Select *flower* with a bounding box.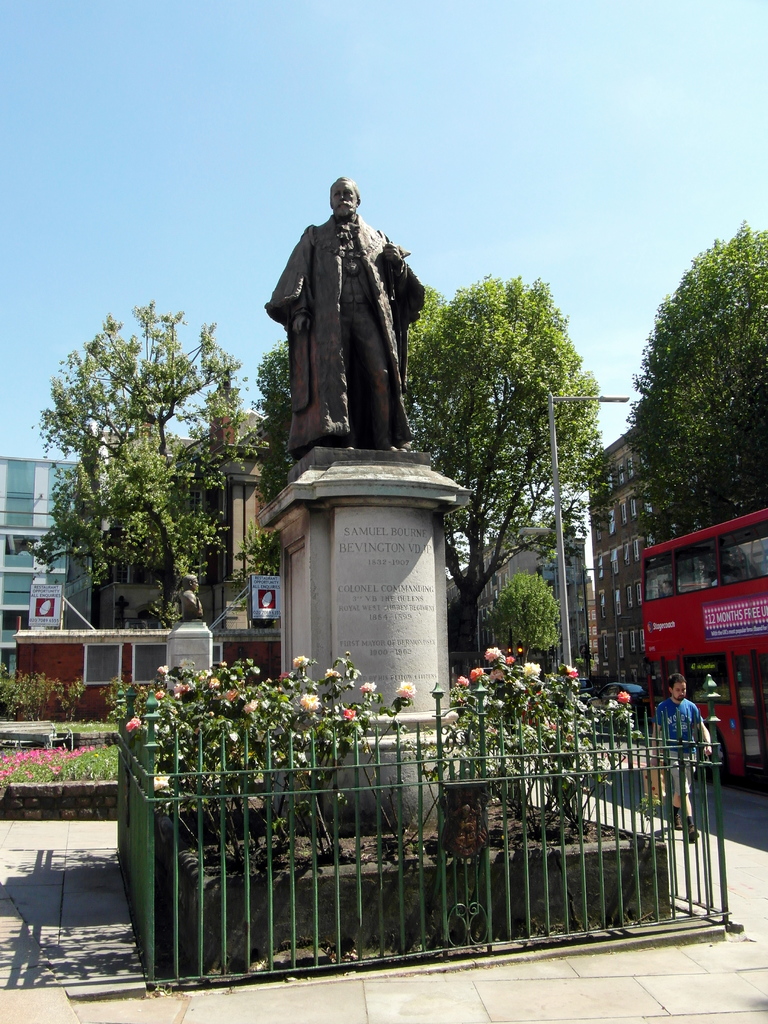
pyautogui.locateOnScreen(563, 663, 581, 678).
